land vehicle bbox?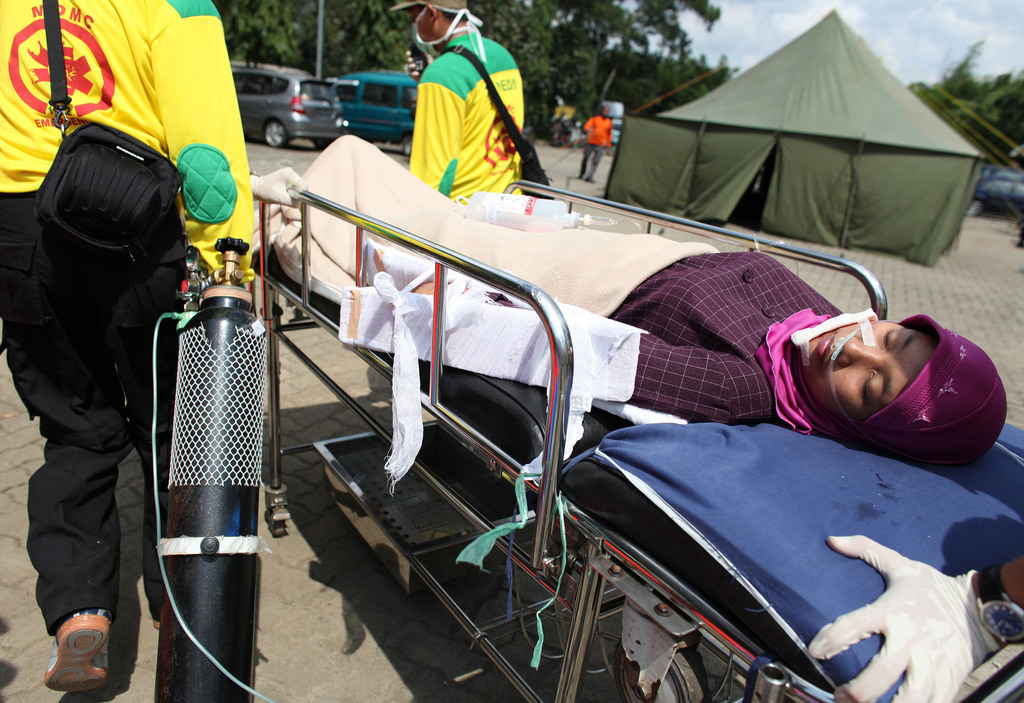
[x1=233, y1=65, x2=365, y2=131]
